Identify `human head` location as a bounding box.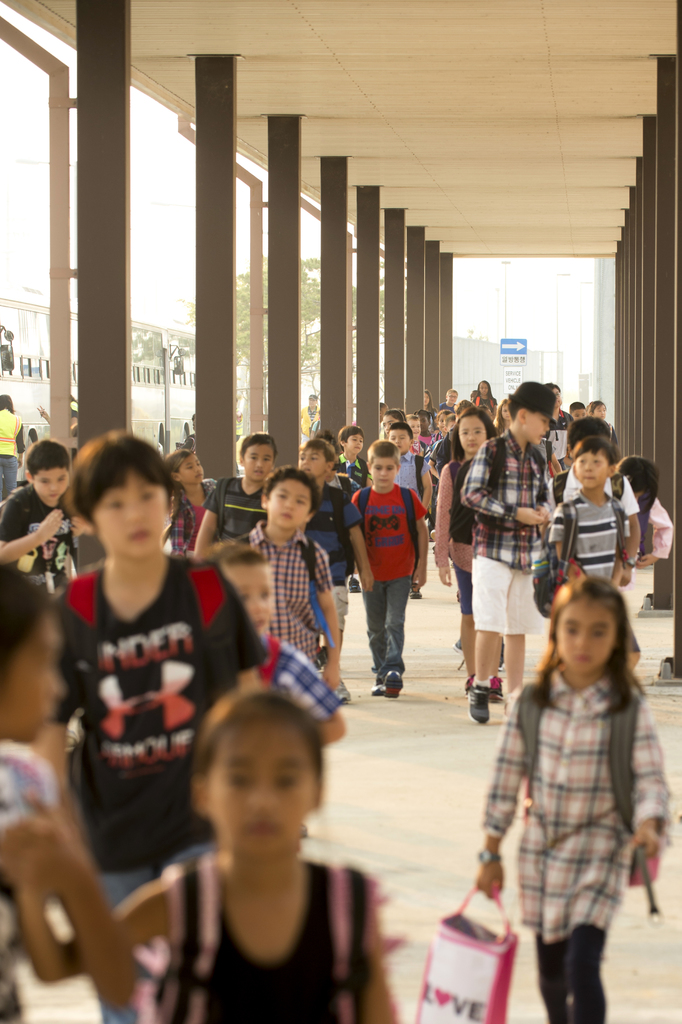
box=[21, 442, 74, 499].
